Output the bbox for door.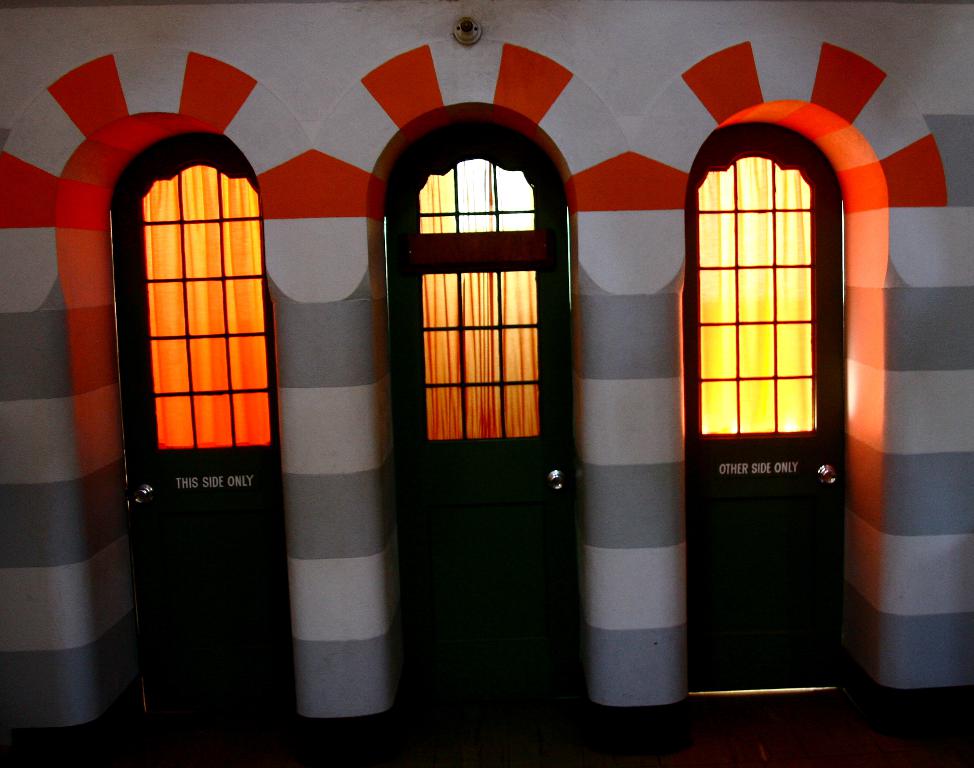
select_region(381, 115, 592, 699).
